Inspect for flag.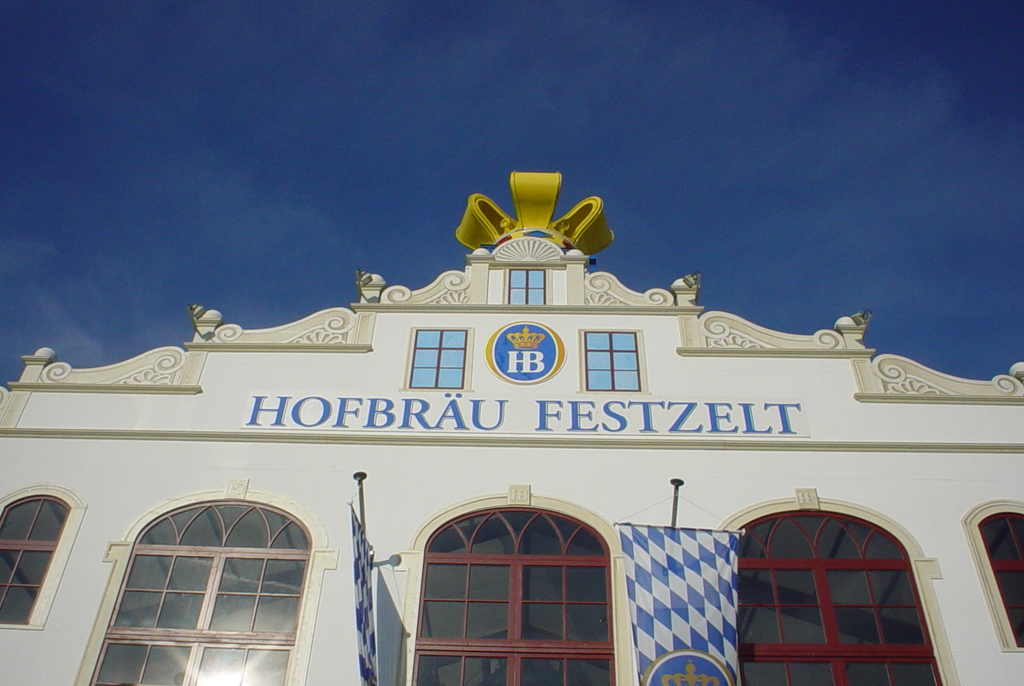
Inspection: box=[612, 517, 741, 685].
